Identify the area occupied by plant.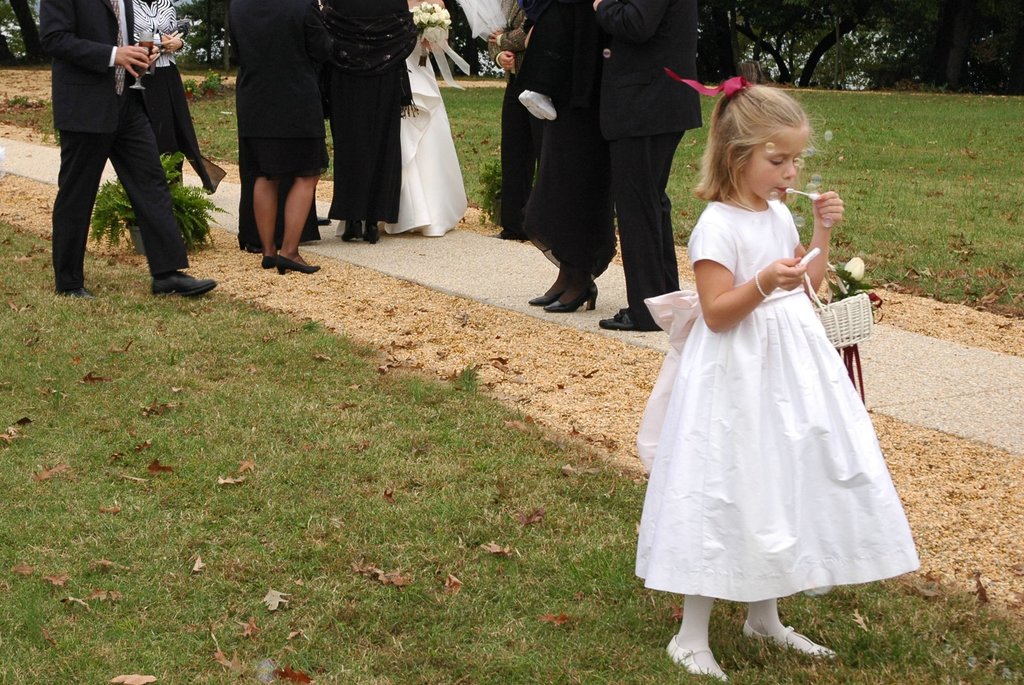
Area: box(888, 0, 1023, 99).
